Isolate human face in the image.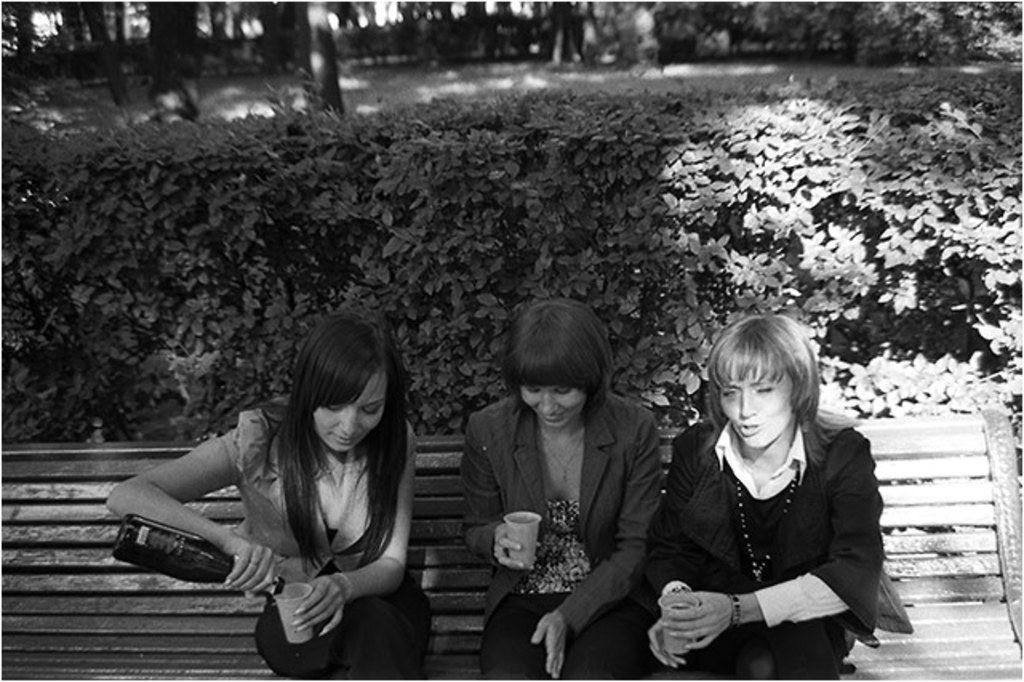
Isolated region: x1=312 y1=378 x2=386 y2=455.
